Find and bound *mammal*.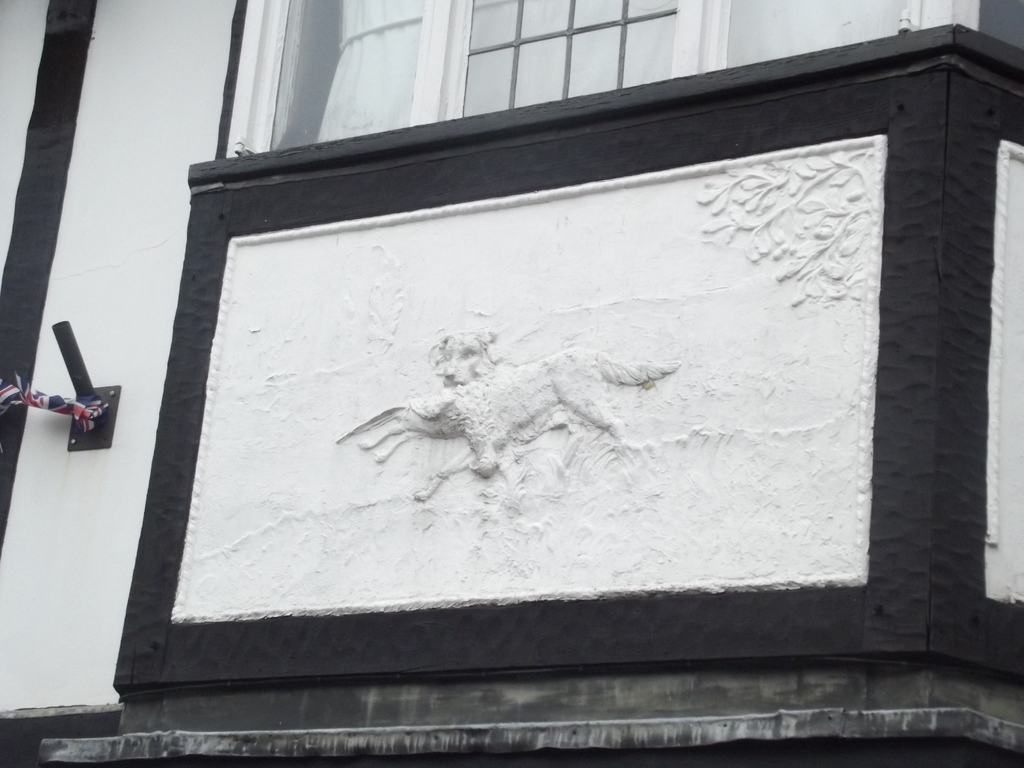
Bound: [335, 328, 681, 501].
